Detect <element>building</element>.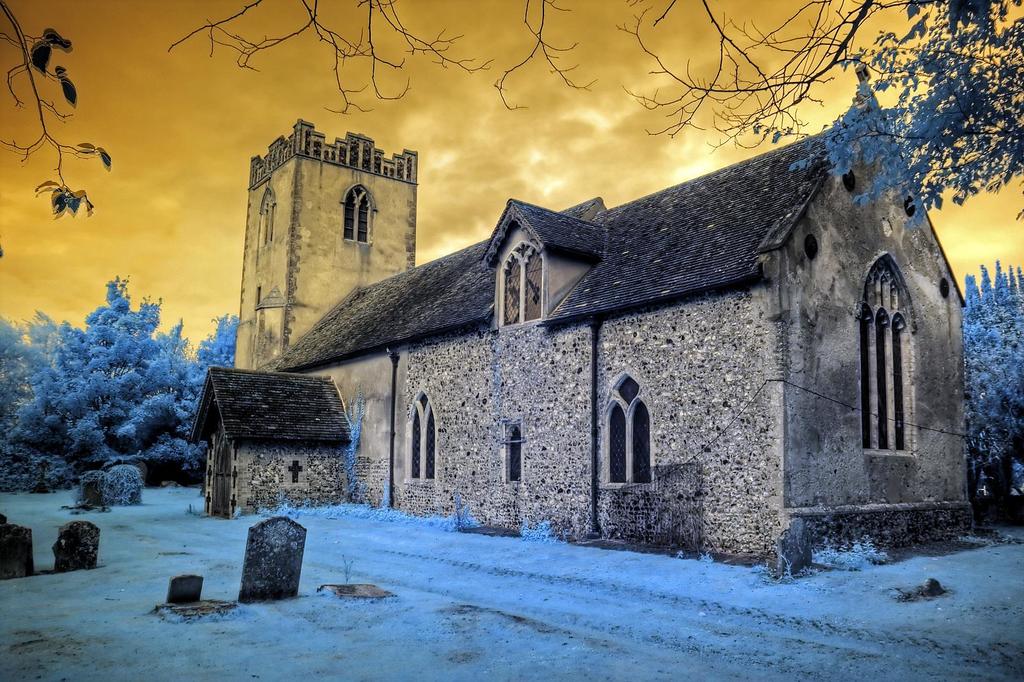
Detected at select_region(187, 56, 977, 578).
